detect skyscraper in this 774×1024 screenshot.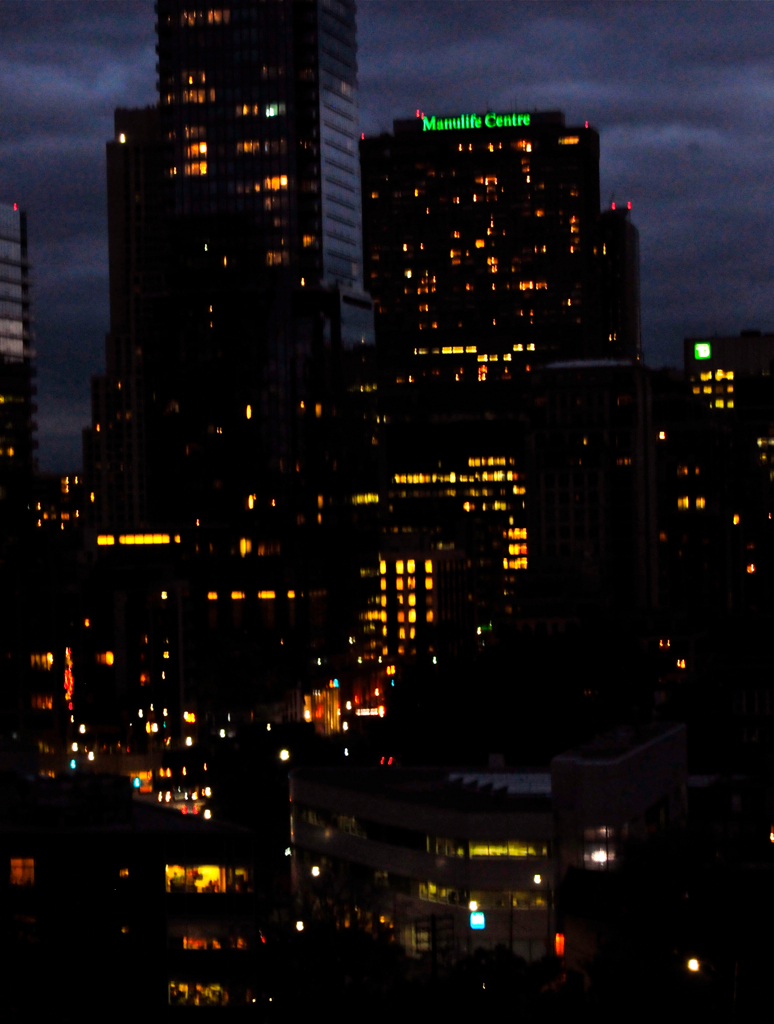
Detection: {"x1": 363, "y1": 521, "x2": 462, "y2": 691}.
